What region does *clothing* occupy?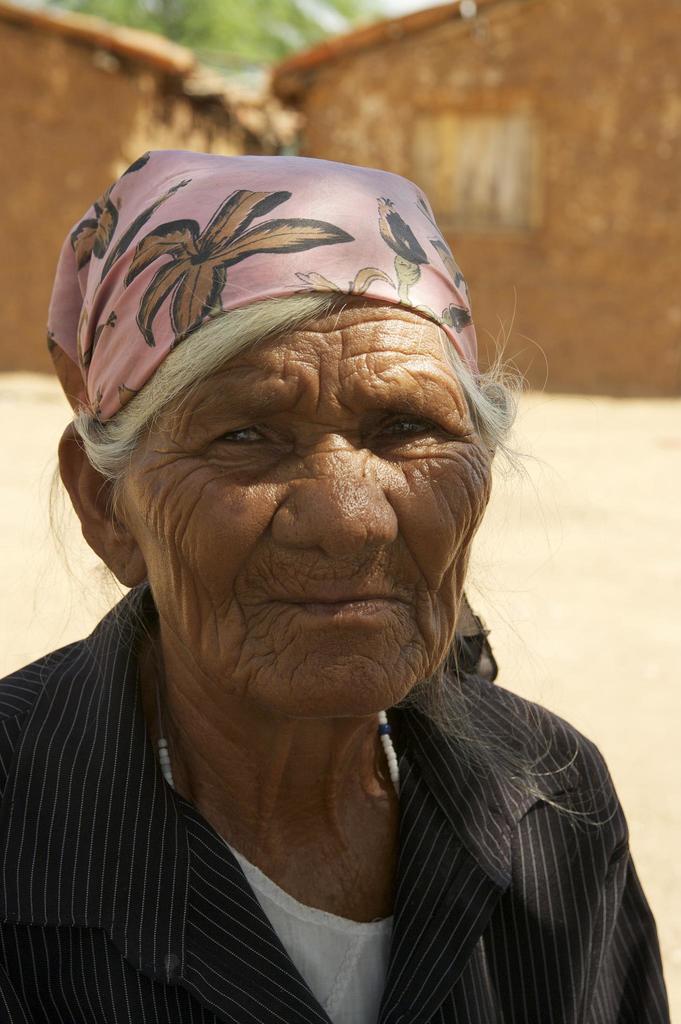
<region>1, 145, 677, 1023</region>.
